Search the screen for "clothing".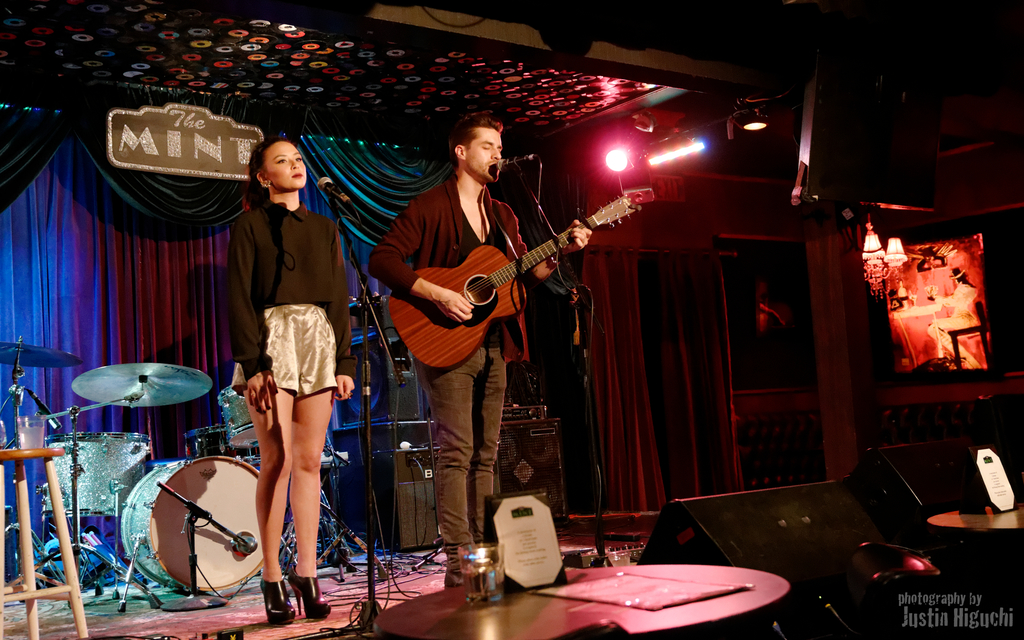
Found at bbox(223, 178, 340, 467).
